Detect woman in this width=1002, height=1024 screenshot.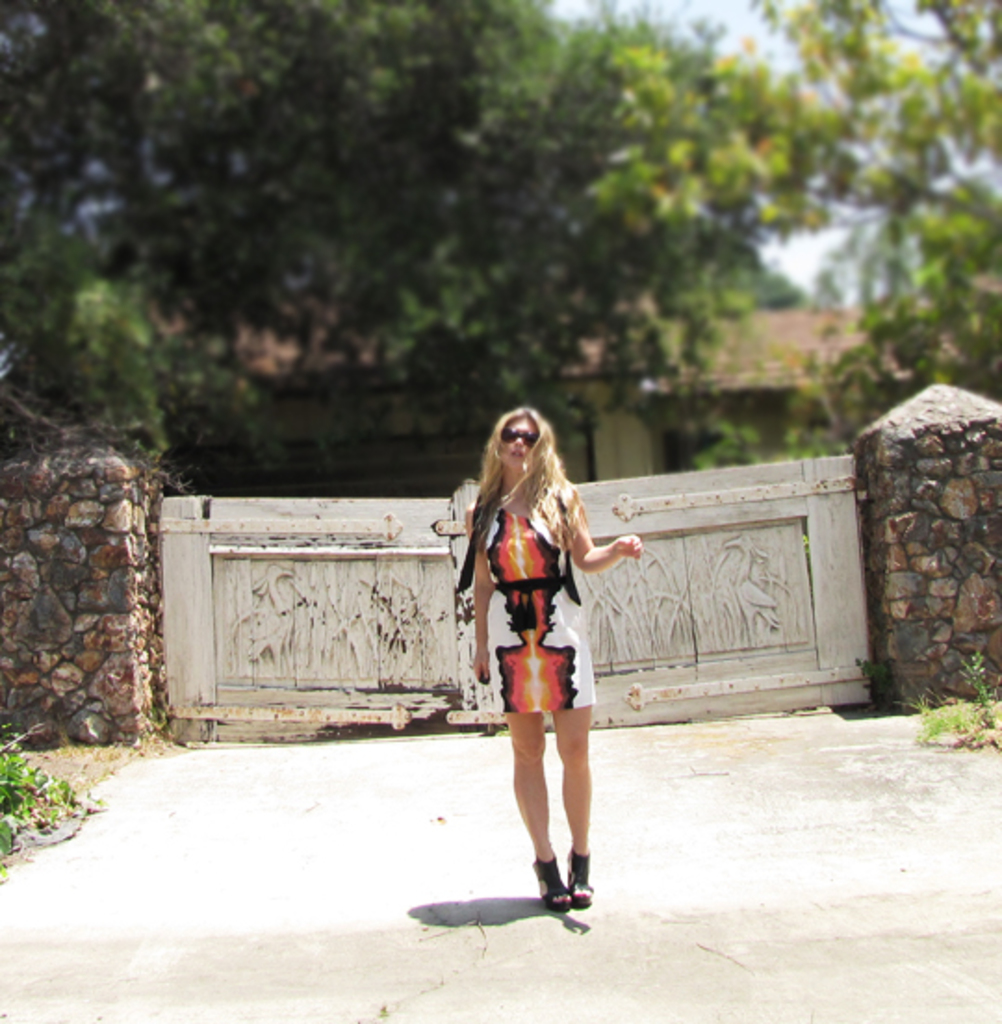
Detection: box(458, 416, 633, 902).
